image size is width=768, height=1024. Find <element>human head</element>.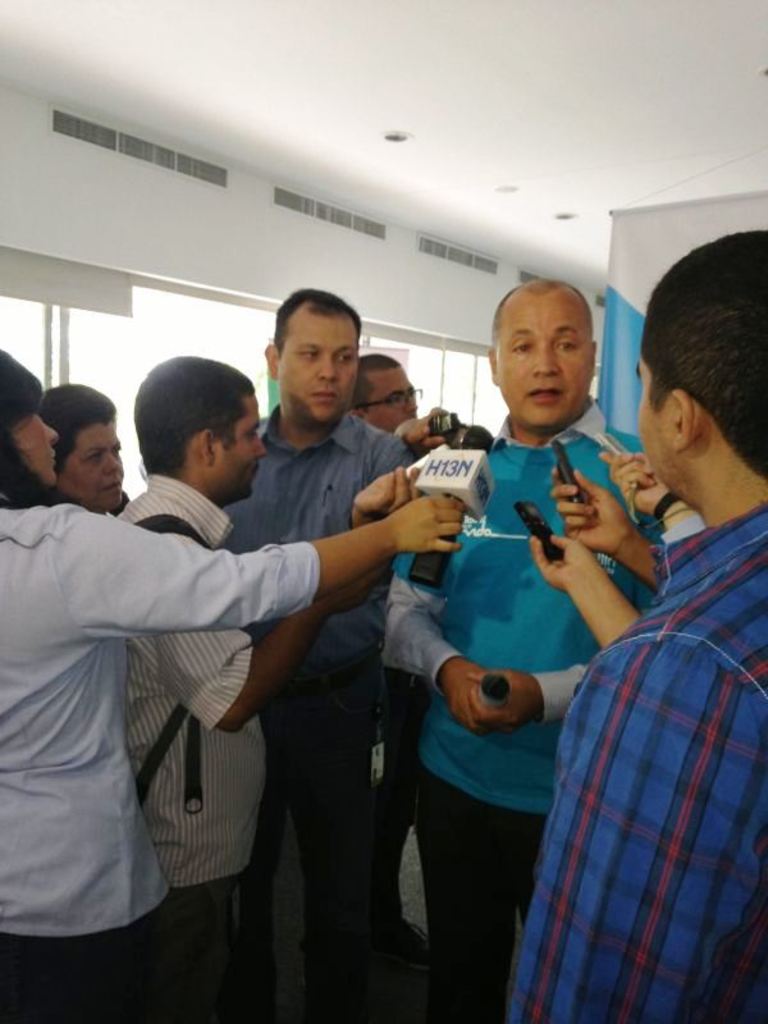
265,289,362,429.
